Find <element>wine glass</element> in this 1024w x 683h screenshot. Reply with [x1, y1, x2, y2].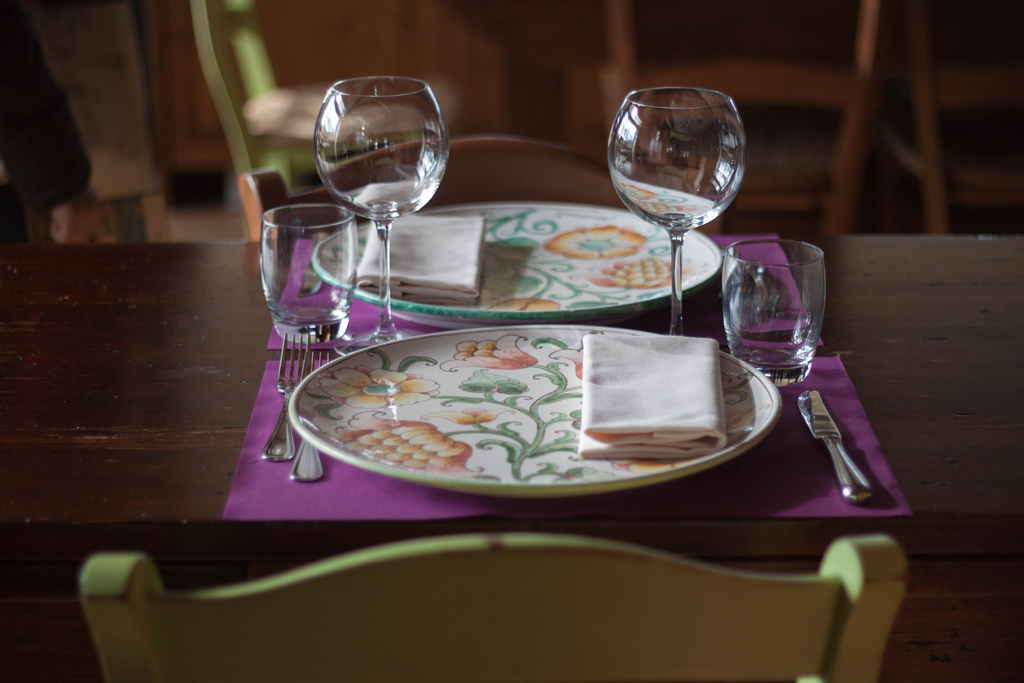
[313, 77, 449, 359].
